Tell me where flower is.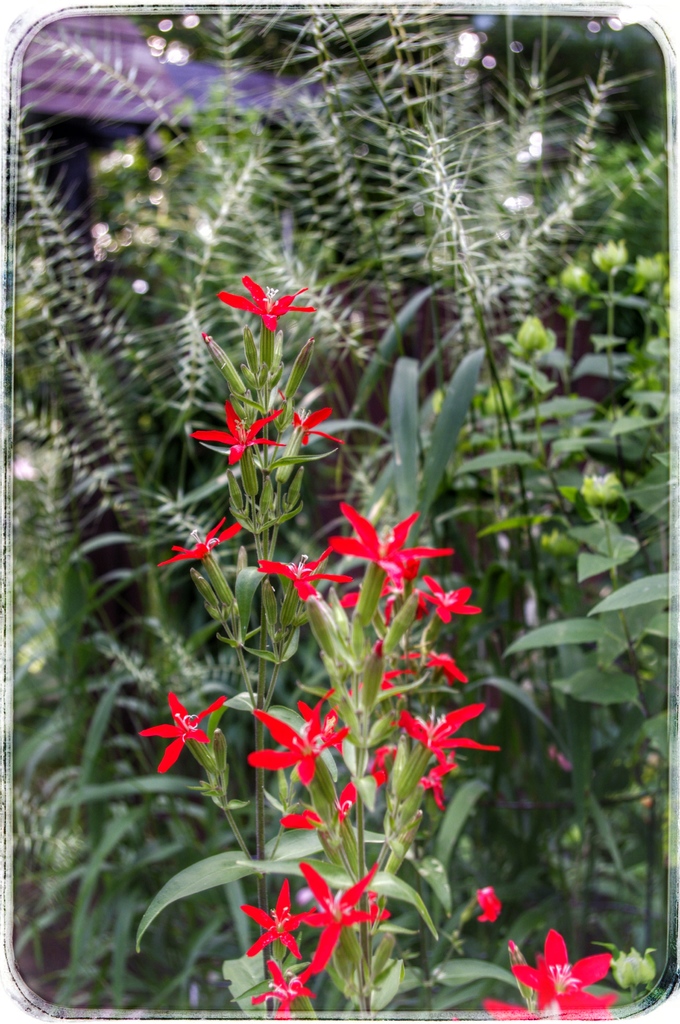
flower is at 488, 995, 528, 1018.
